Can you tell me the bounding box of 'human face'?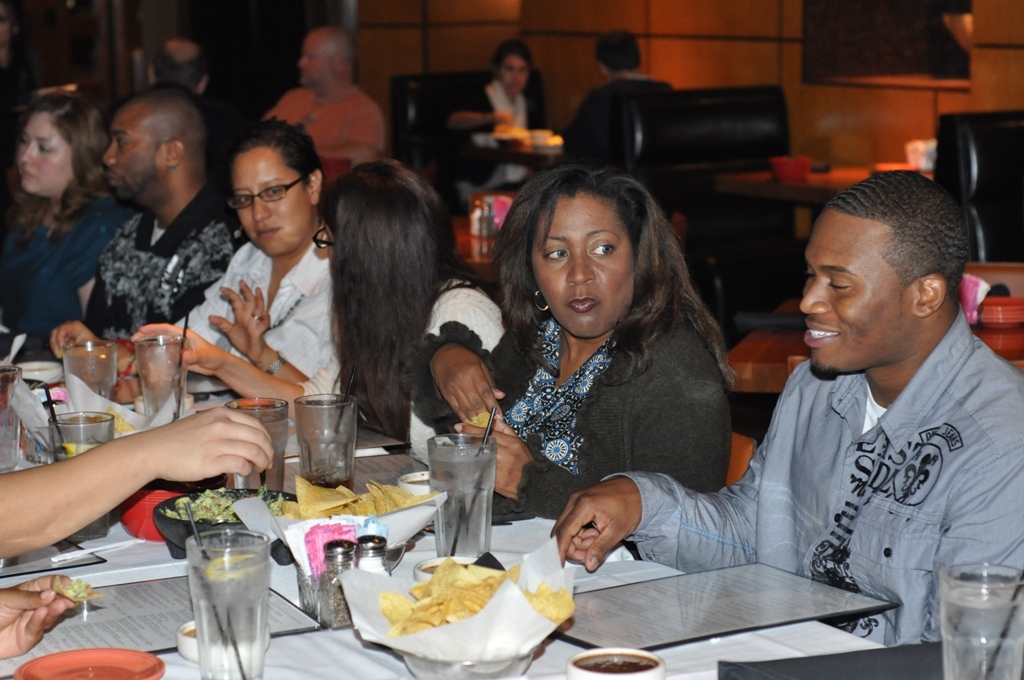
{"left": 297, "top": 38, "right": 329, "bottom": 80}.
